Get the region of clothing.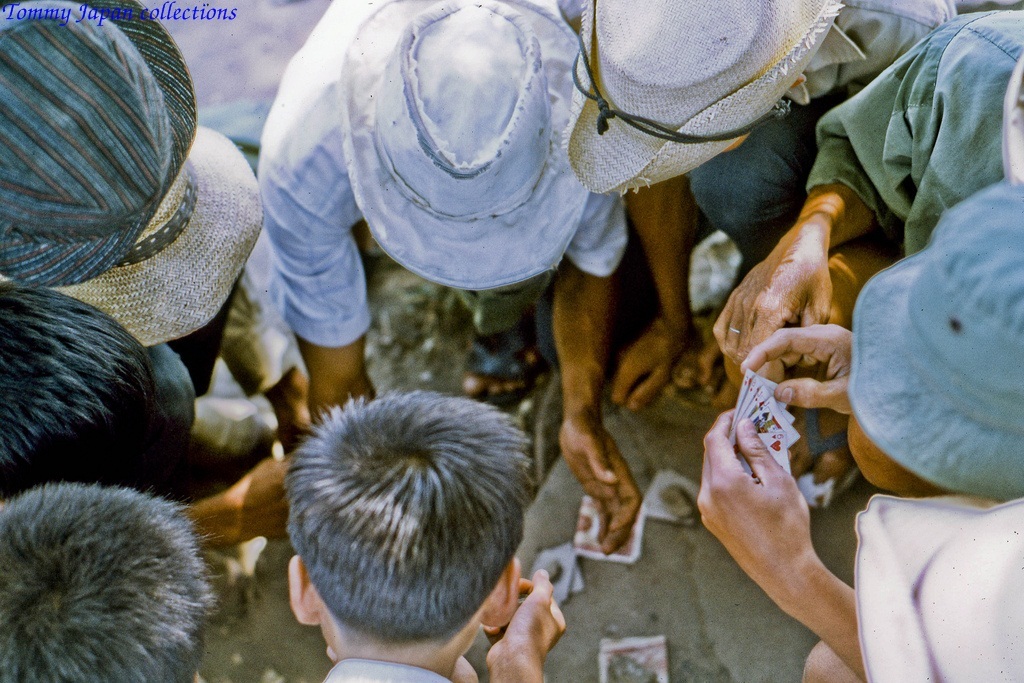
[x1=321, y1=661, x2=454, y2=682].
